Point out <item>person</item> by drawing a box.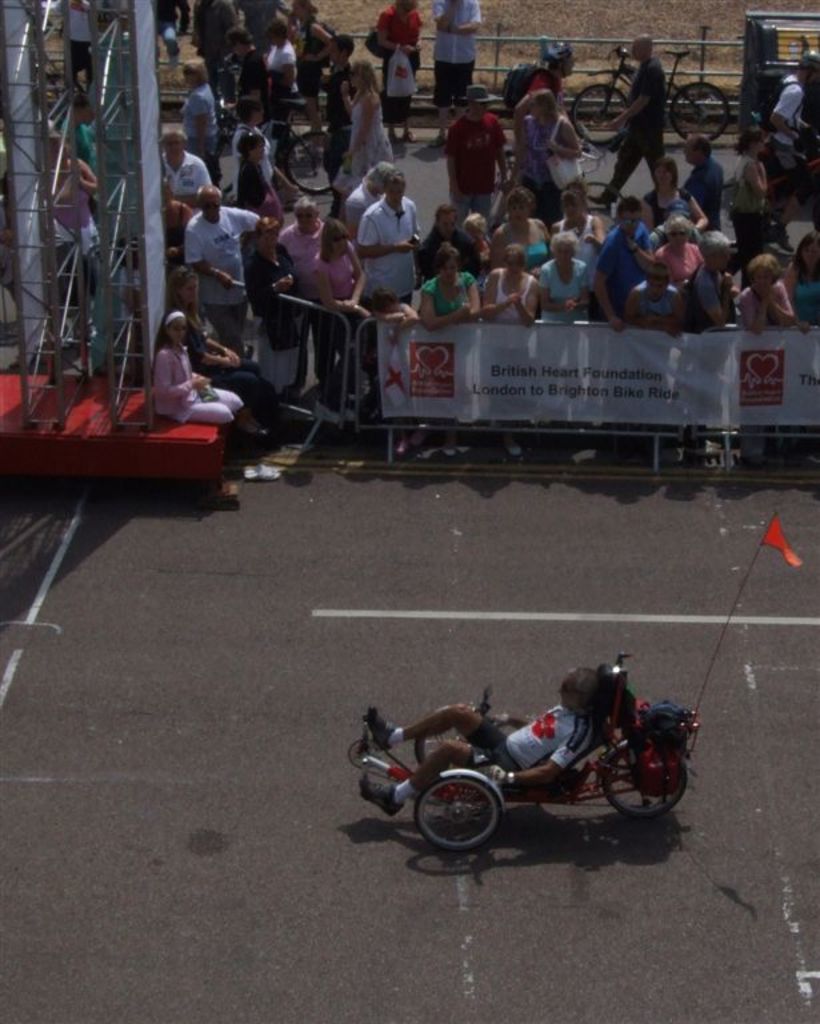
box=[732, 255, 792, 335].
